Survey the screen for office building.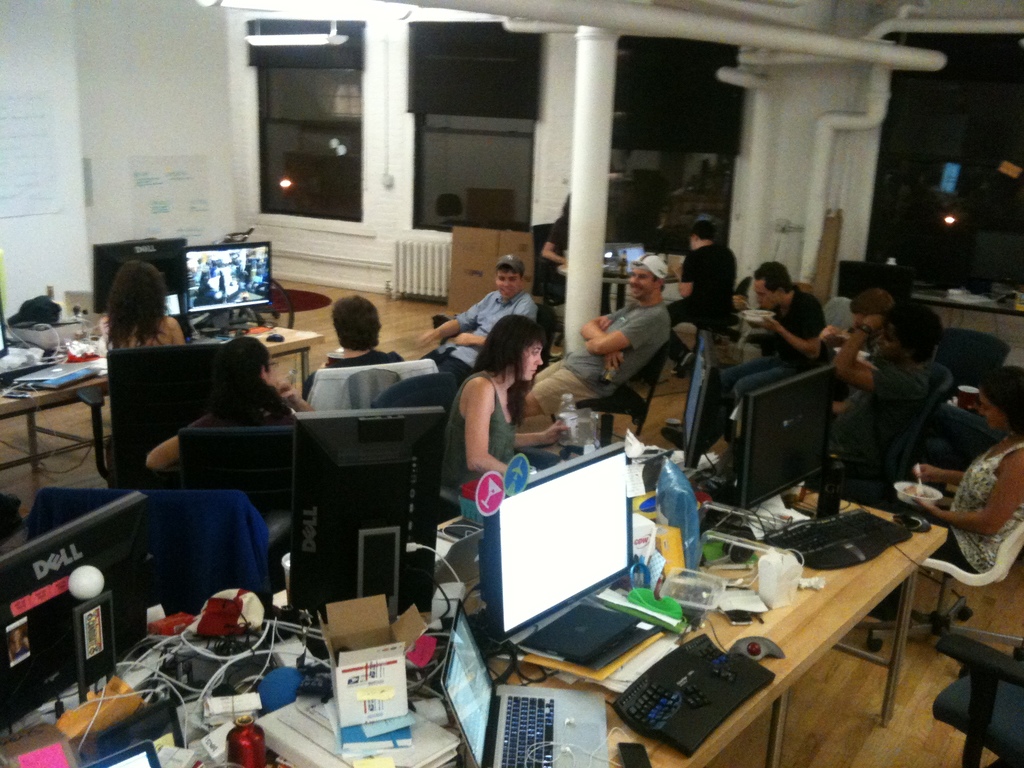
Survey found: {"left": 130, "top": 4, "right": 979, "bottom": 767}.
